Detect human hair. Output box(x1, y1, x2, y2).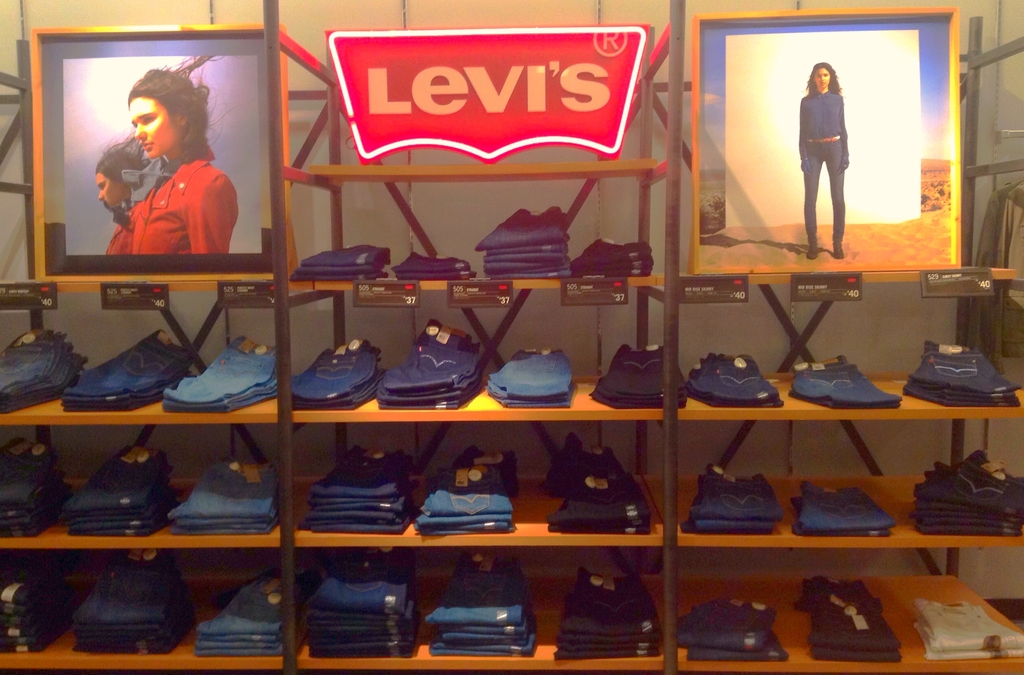
box(803, 59, 843, 95).
